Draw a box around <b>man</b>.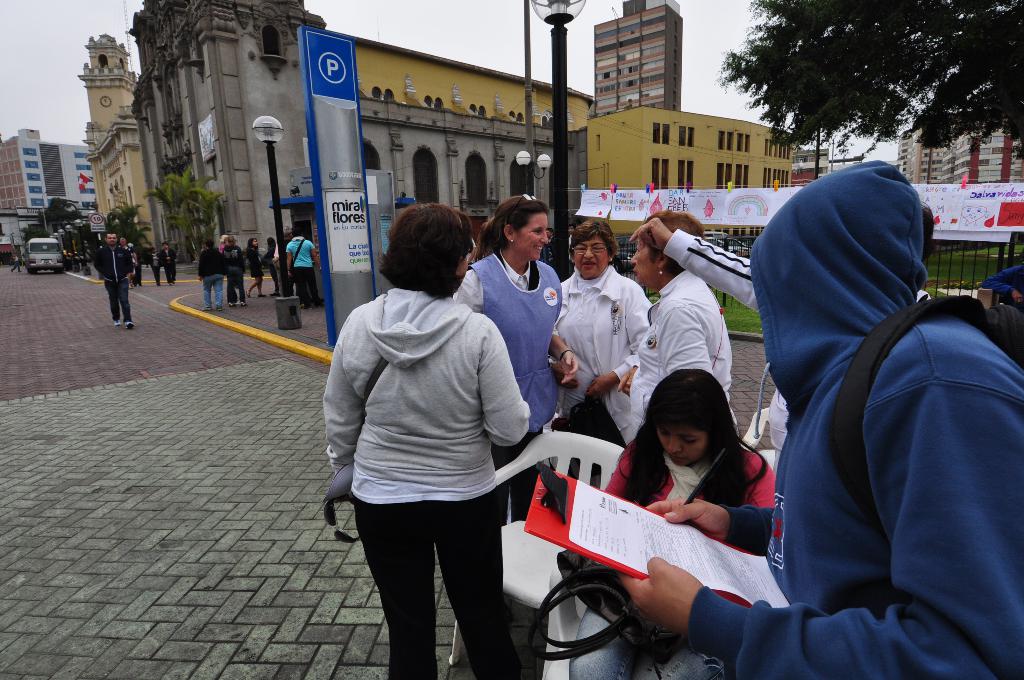
box(197, 235, 225, 311).
